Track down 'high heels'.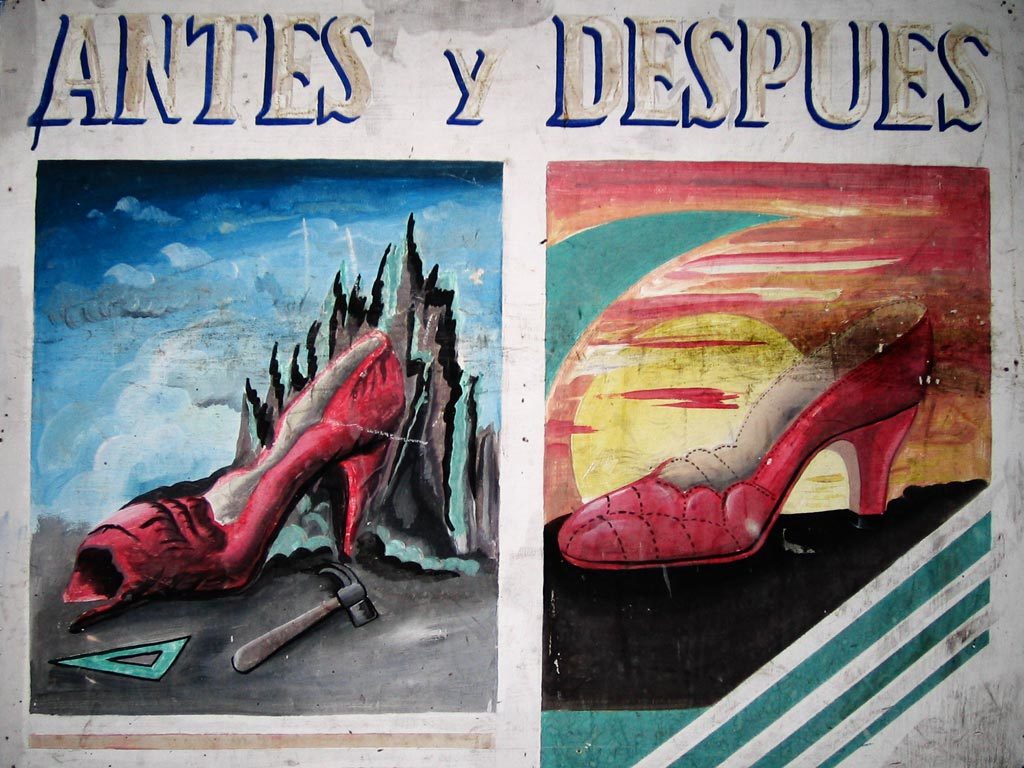
Tracked to 609,273,936,577.
